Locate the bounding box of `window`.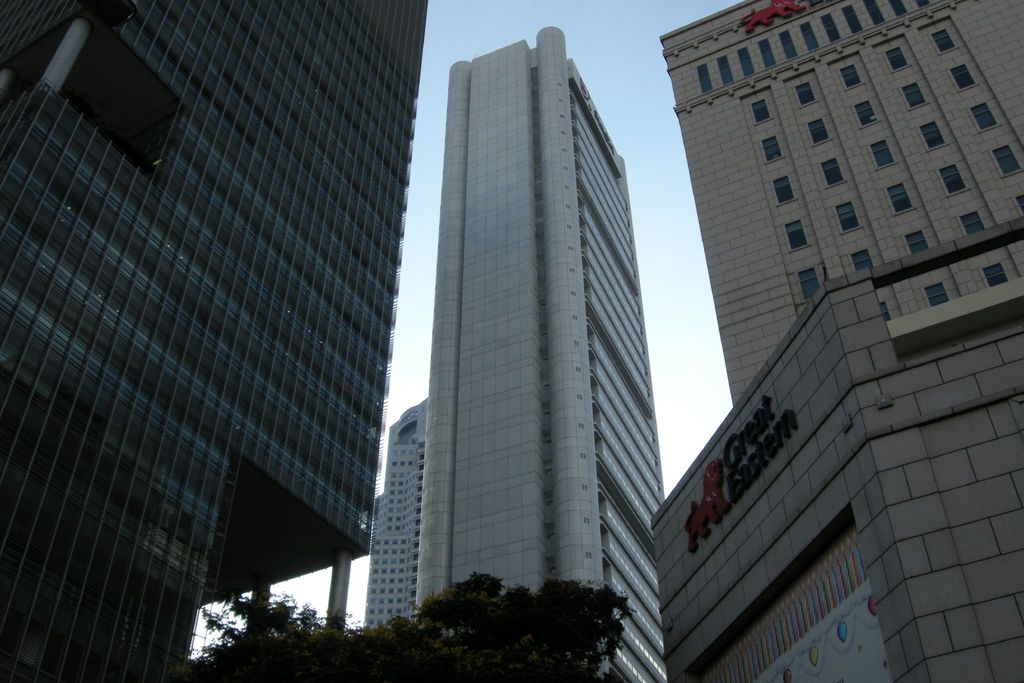
Bounding box: locate(931, 28, 955, 54).
